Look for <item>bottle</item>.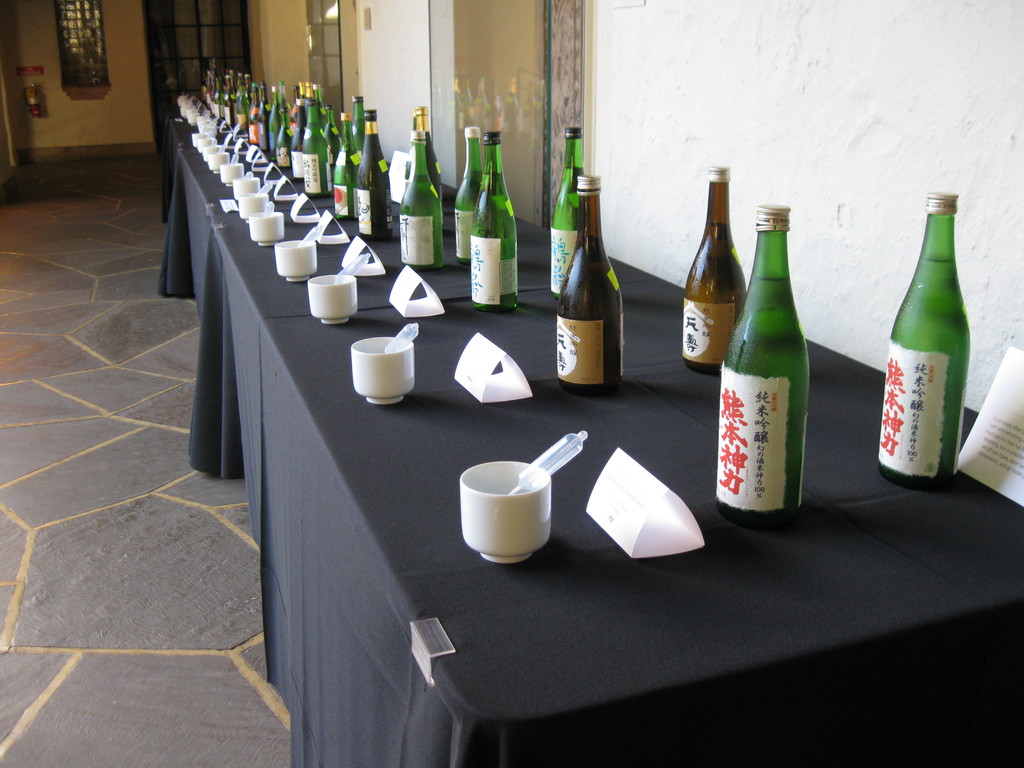
Found: locate(472, 130, 519, 314).
